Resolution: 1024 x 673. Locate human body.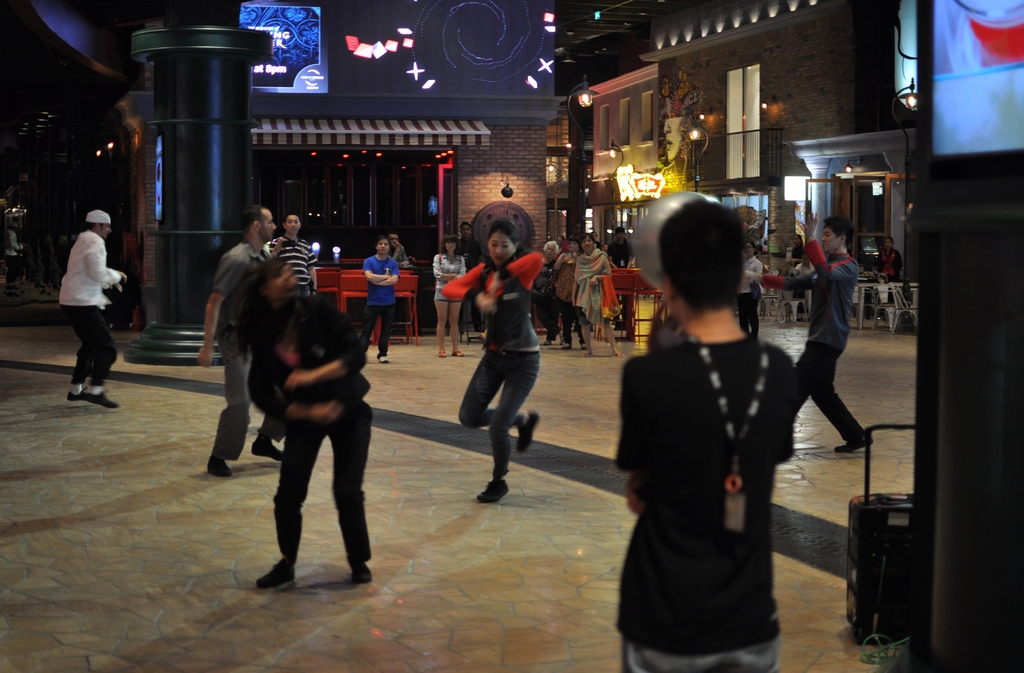
[left=568, top=236, right=625, bottom=356].
